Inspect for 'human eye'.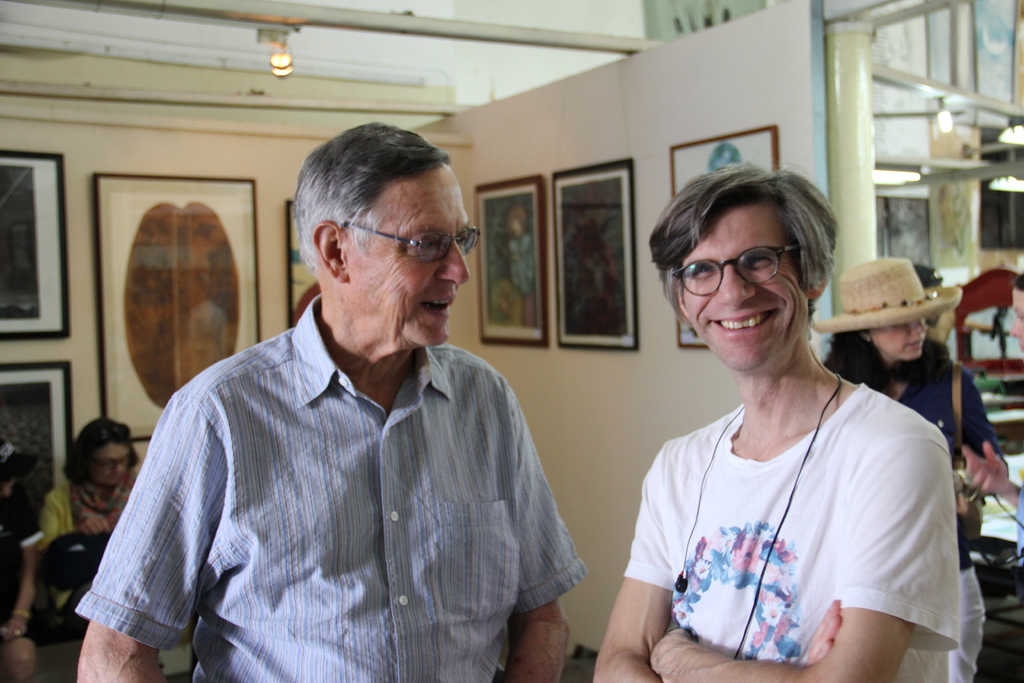
Inspection: [x1=743, y1=254, x2=774, y2=273].
